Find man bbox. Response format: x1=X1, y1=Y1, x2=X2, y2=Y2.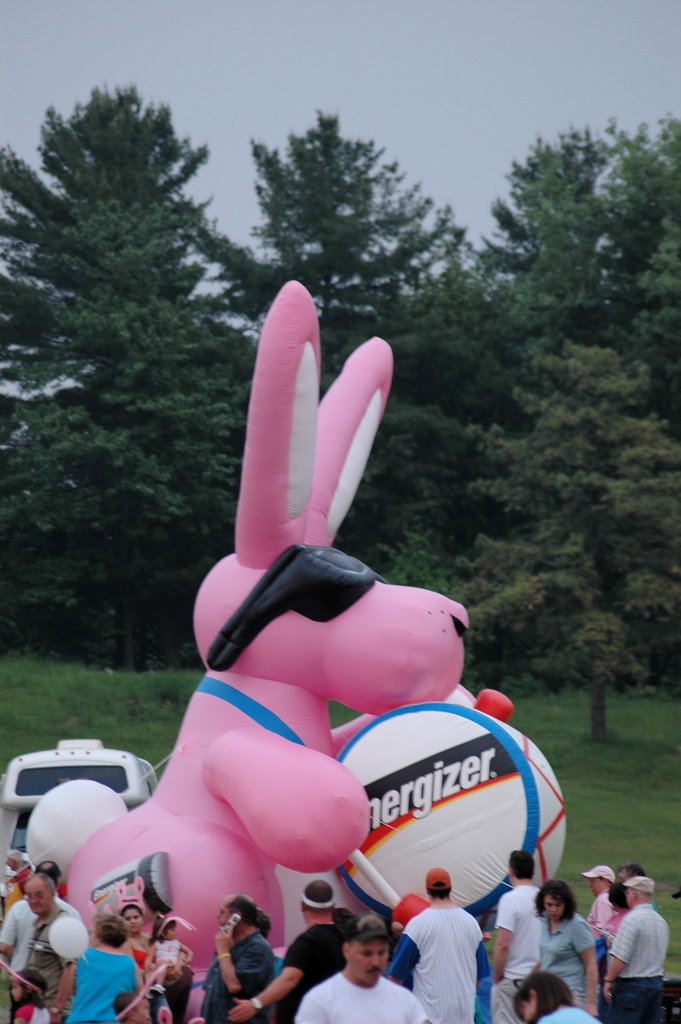
x1=582, y1=839, x2=632, y2=941.
